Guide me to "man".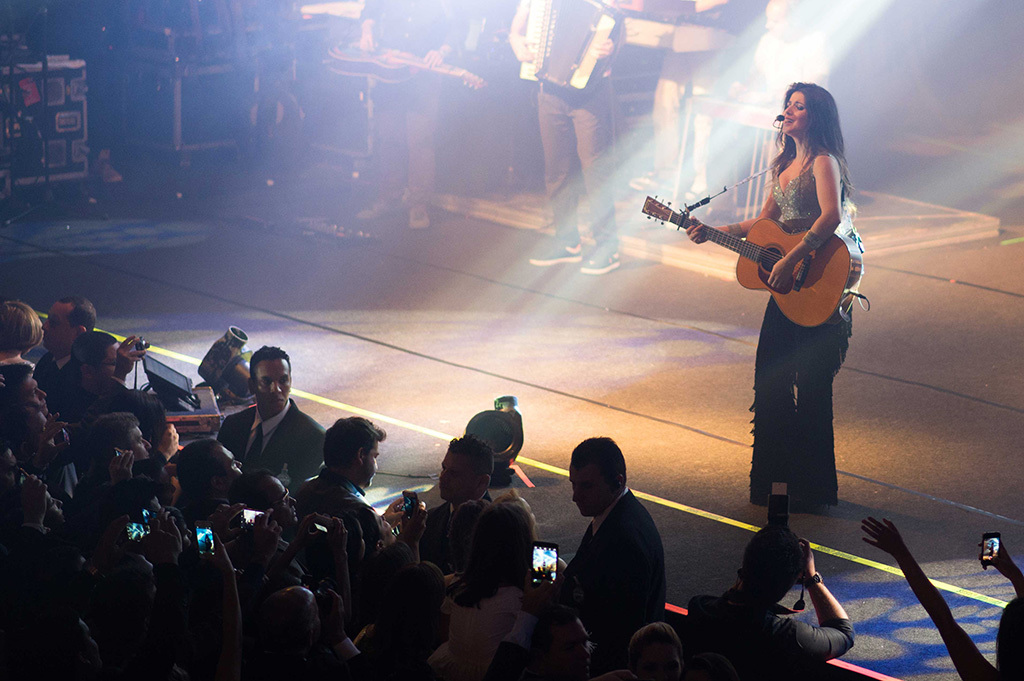
Guidance: x1=558 y1=444 x2=689 y2=656.
